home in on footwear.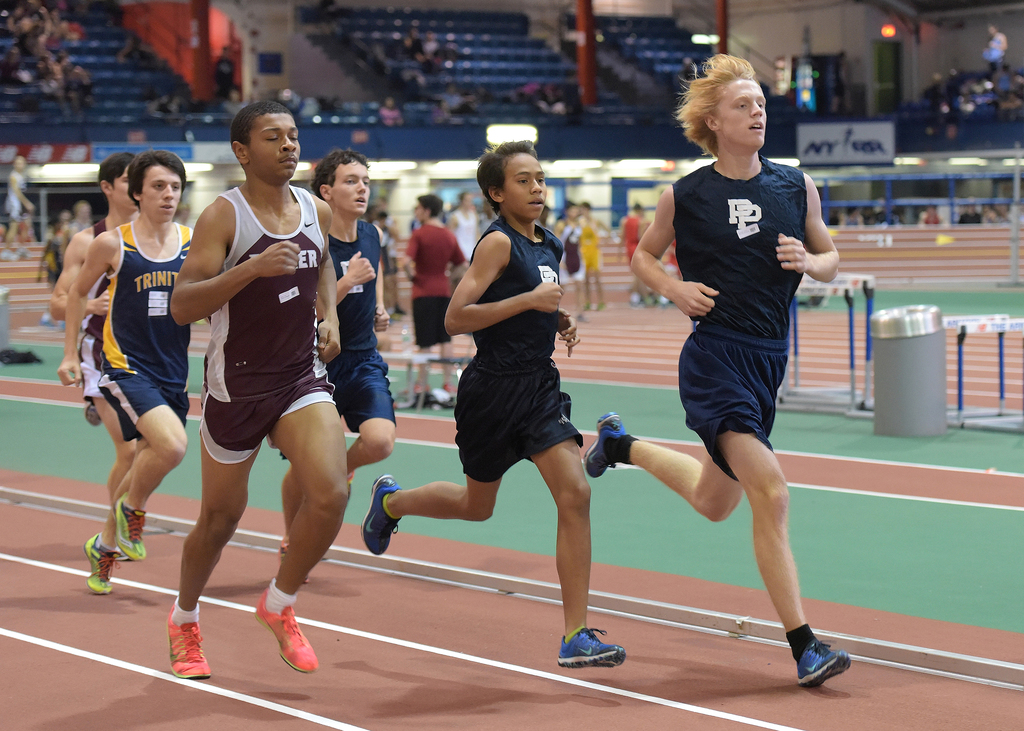
Homed in at x1=84, y1=532, x2=113, y2=592.
